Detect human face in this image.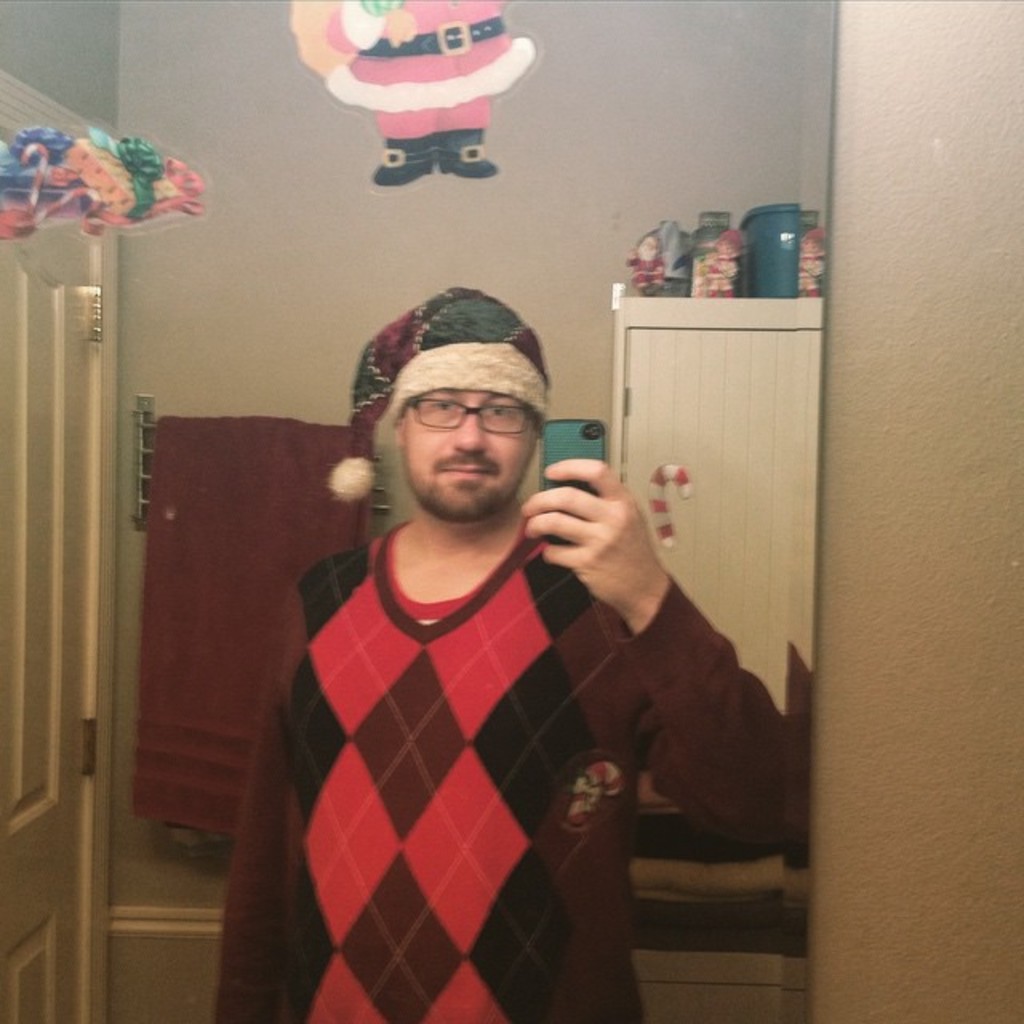
Detection: 390, 384, 539, 514.
